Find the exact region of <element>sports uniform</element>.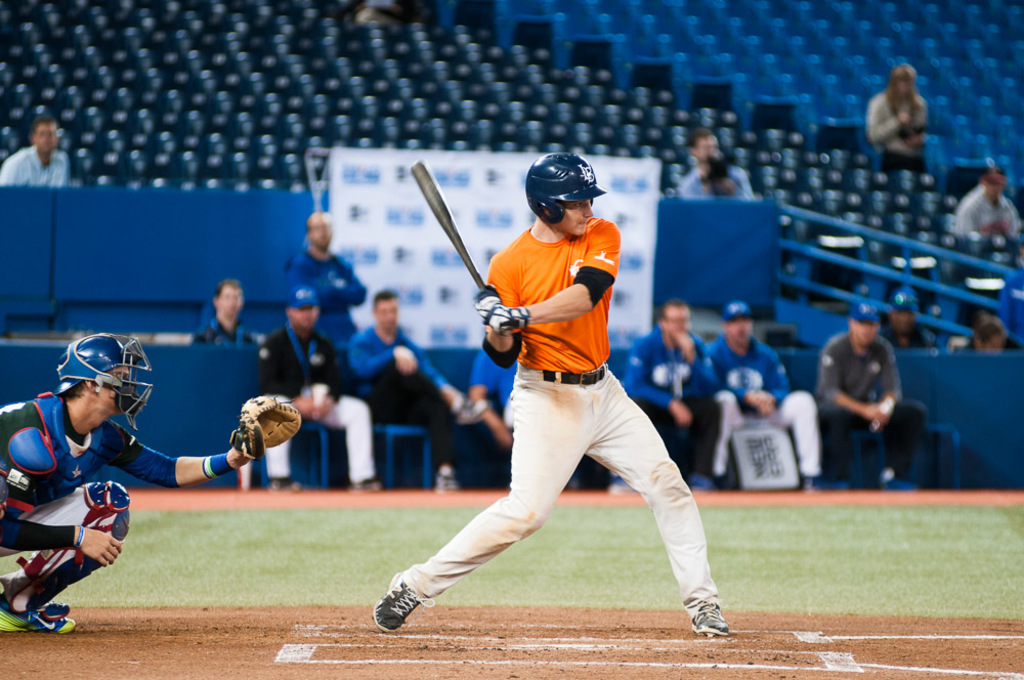
Exact region: detection(705, 331, 820, 491).
